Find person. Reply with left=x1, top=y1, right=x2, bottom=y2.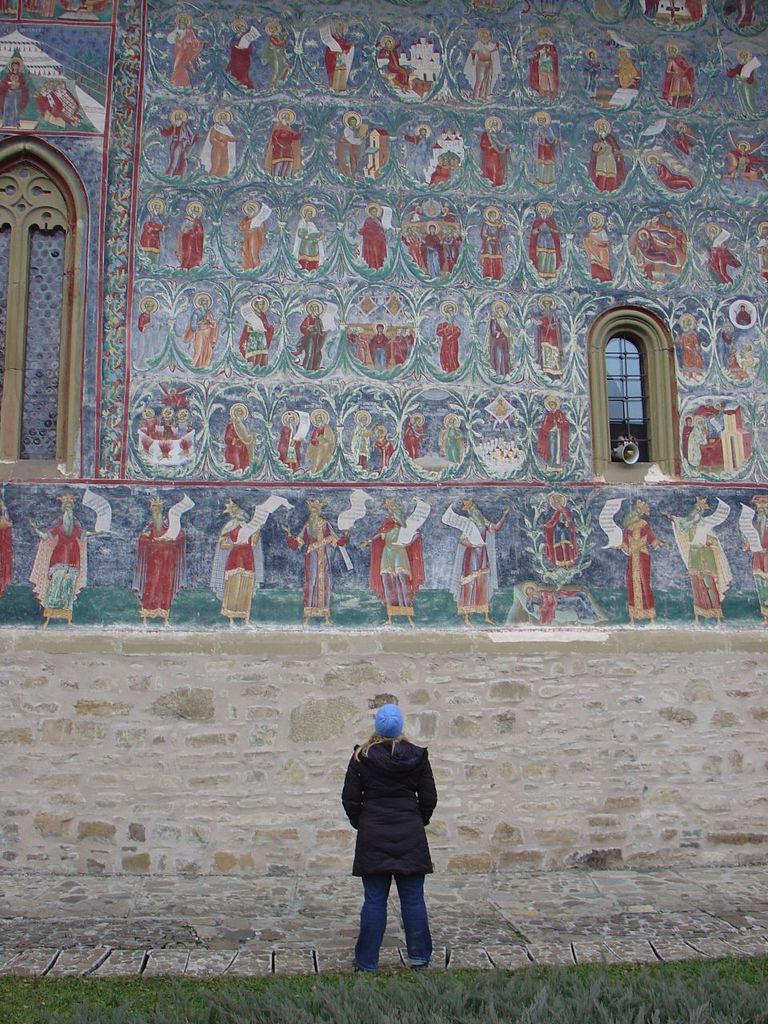
left=202, top=106, right=237, bottom=177.
